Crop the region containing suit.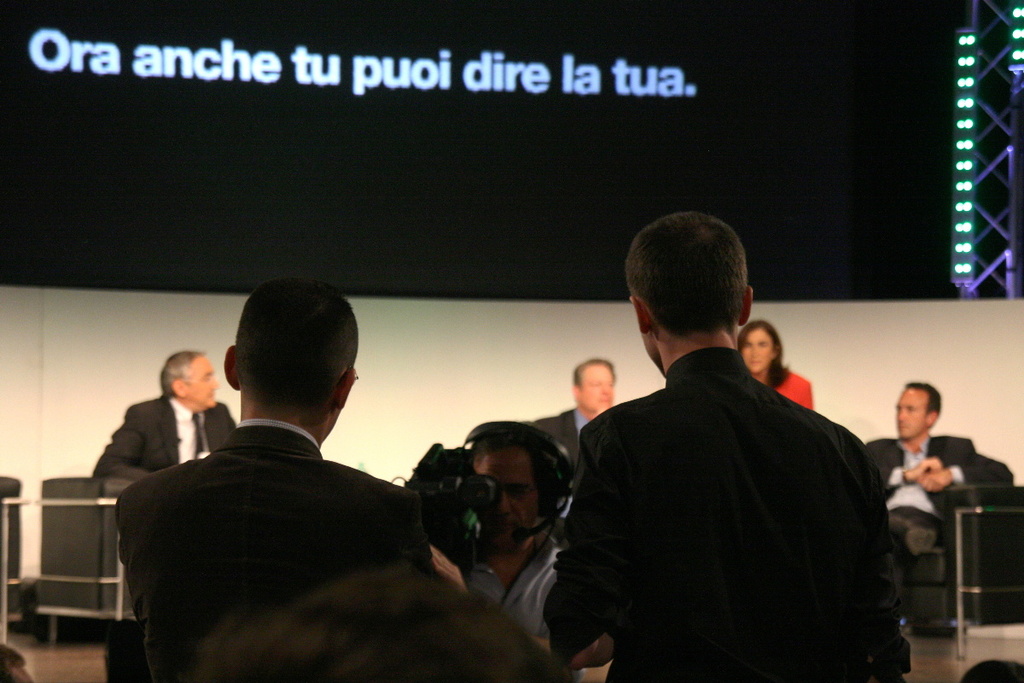
Crop region: {"left": 88, "top": 358, "right": 510, "bottom": 680}.
